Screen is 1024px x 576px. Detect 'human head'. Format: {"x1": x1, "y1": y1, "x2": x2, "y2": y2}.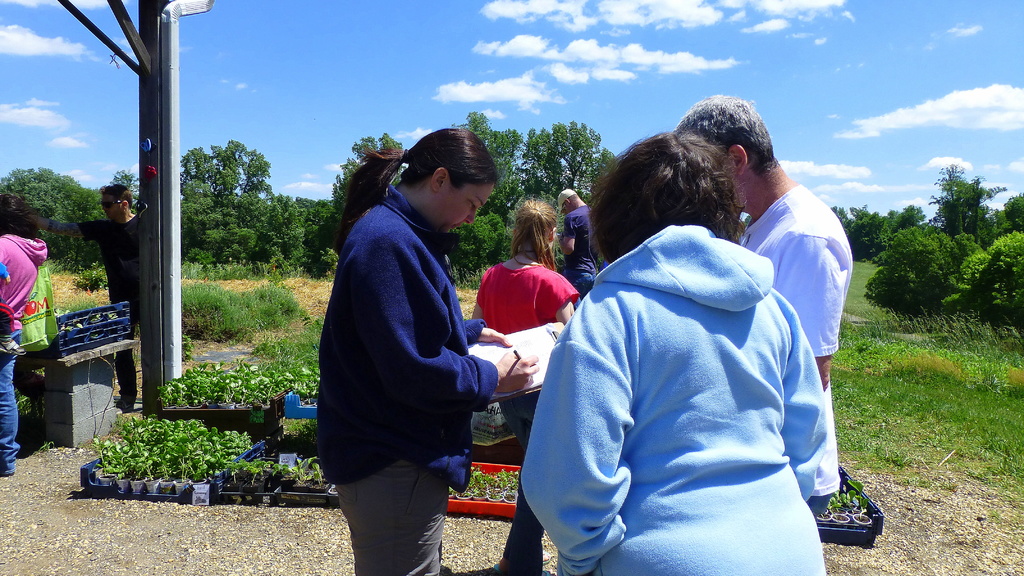
{"x1": 586, "y1": 128, "x2": 753, "y2": 262}.
